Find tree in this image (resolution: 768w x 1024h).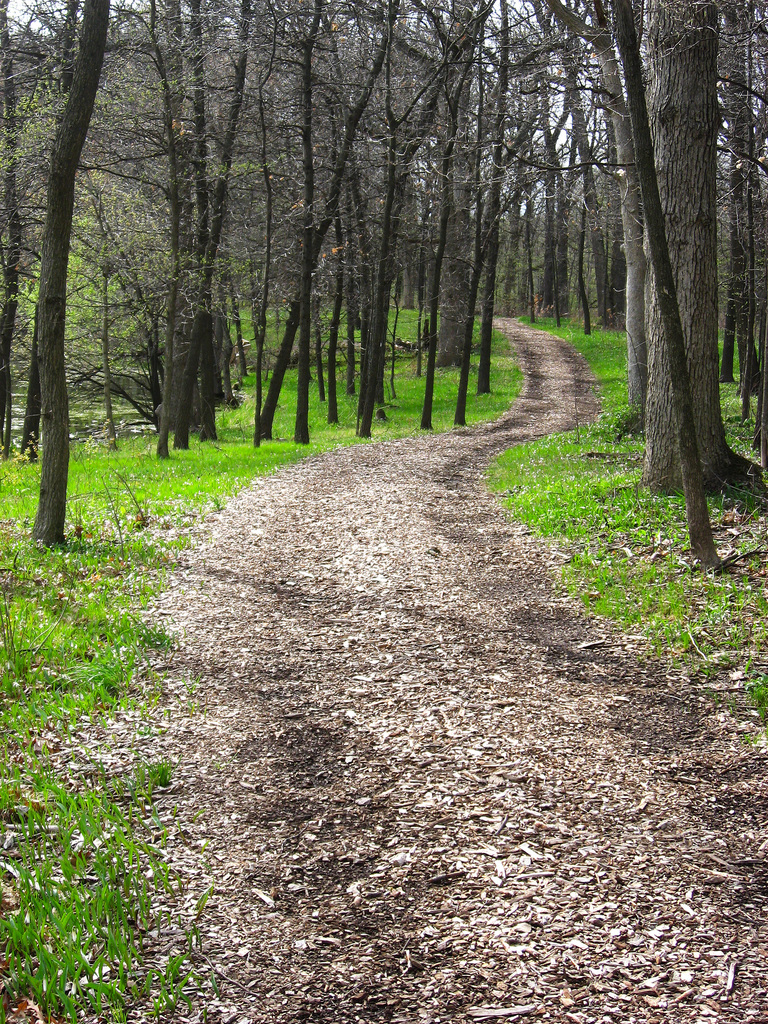
bbox=(611, 0, 649, 435).
